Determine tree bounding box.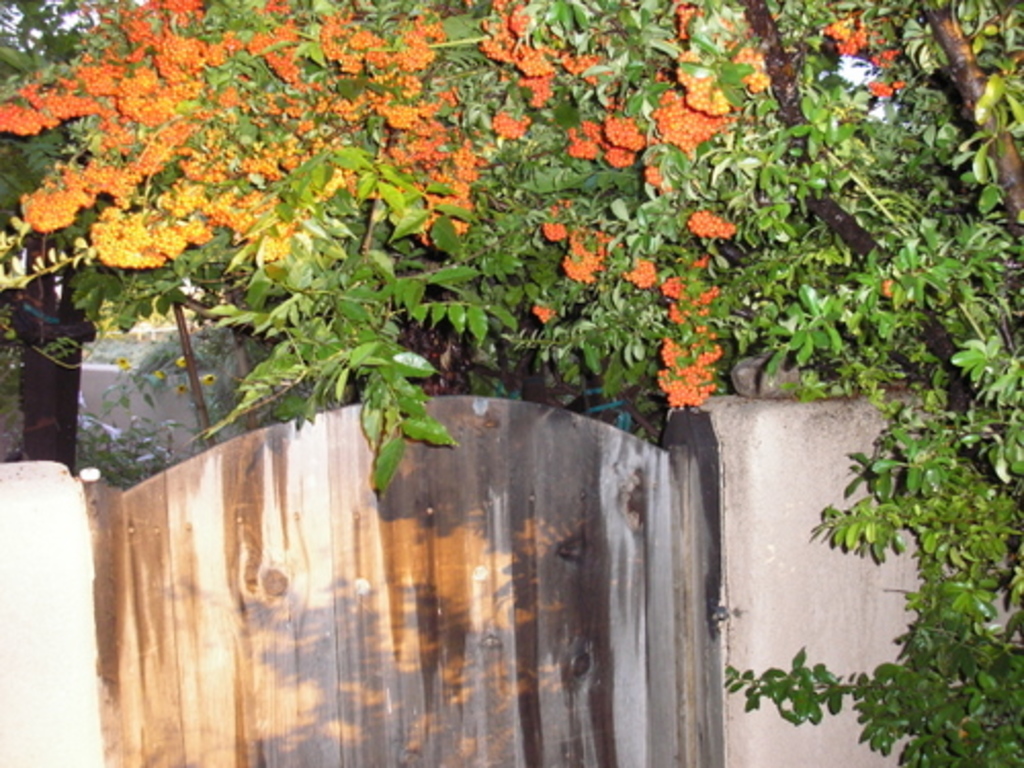
Determined: 0/0/1022/766.
